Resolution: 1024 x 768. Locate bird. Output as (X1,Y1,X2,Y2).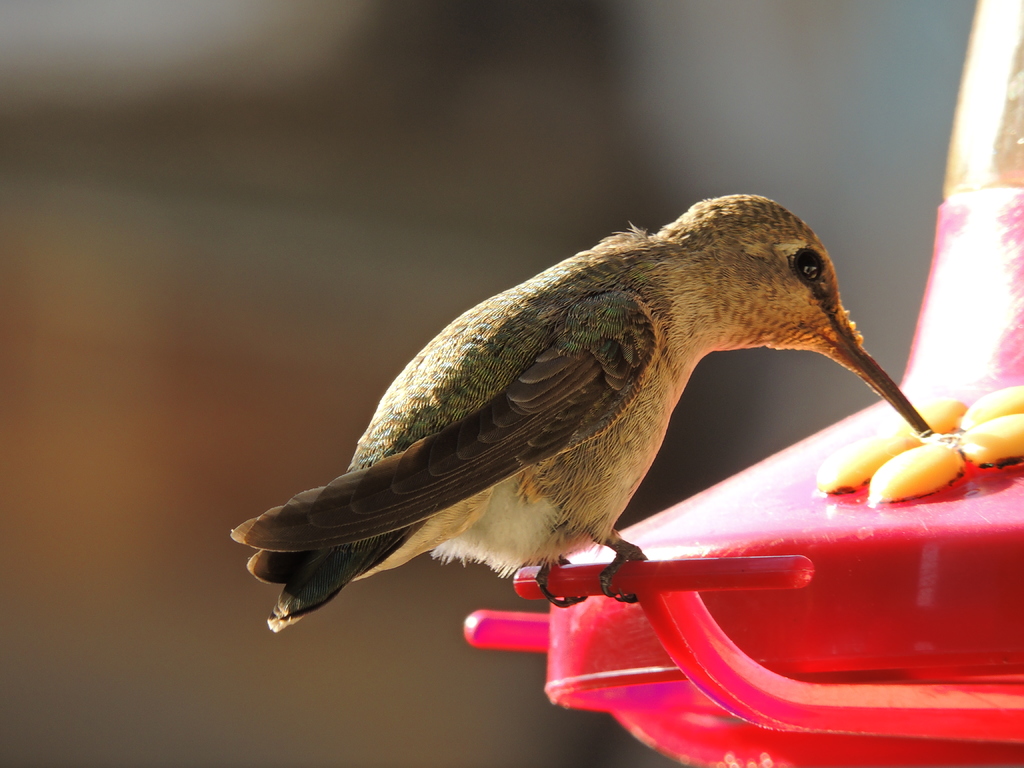
(232,189,940,643).
